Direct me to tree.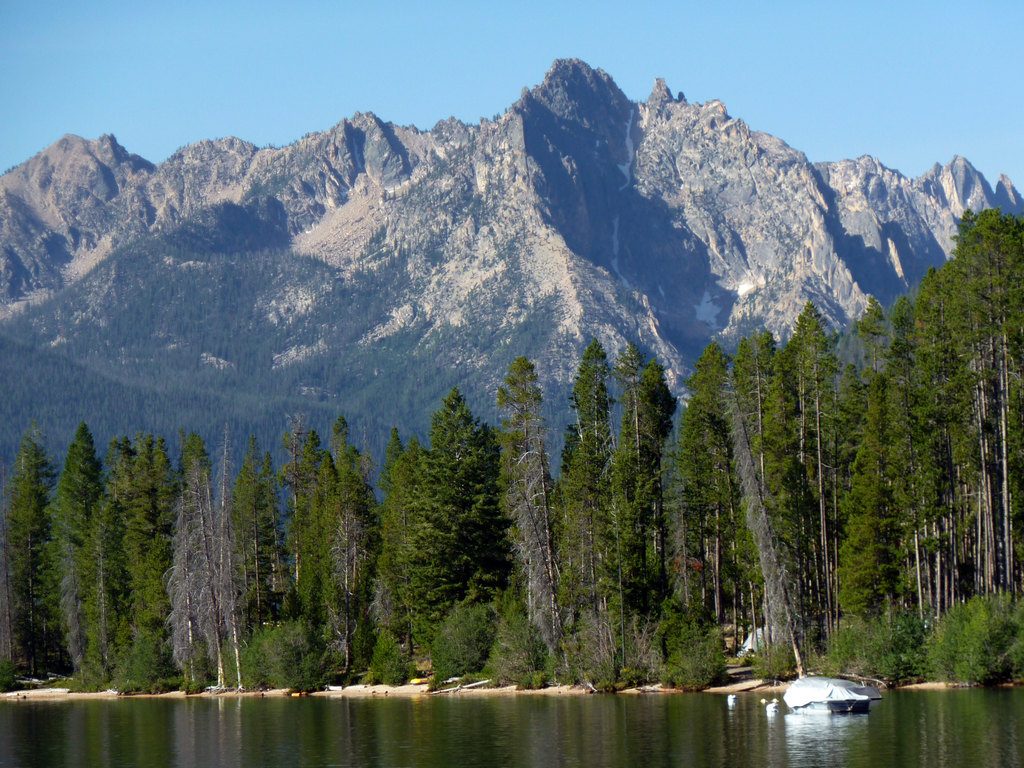
Direction: [left=60, top=406, right=97, bottom=686].
